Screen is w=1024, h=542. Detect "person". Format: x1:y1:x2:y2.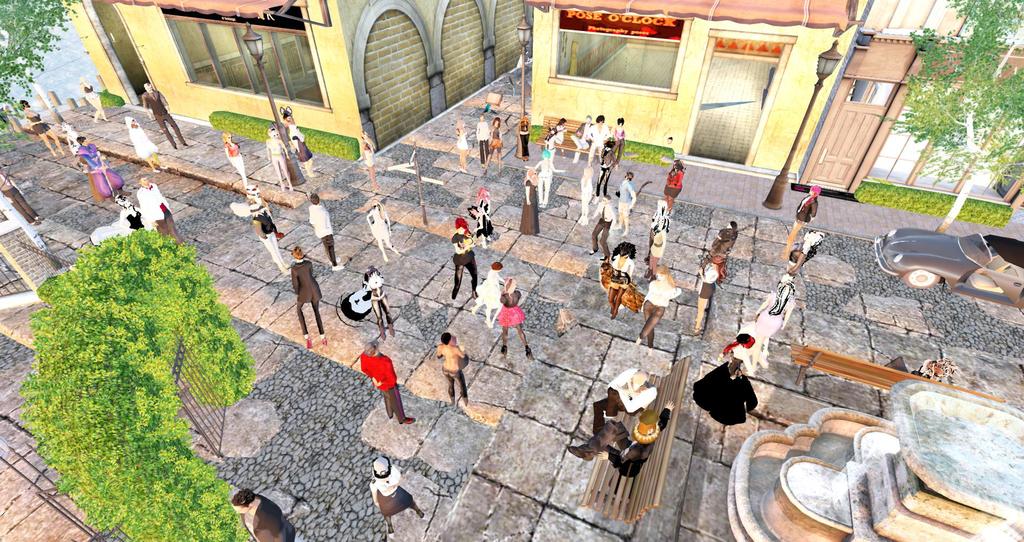
229:486:298:541.
